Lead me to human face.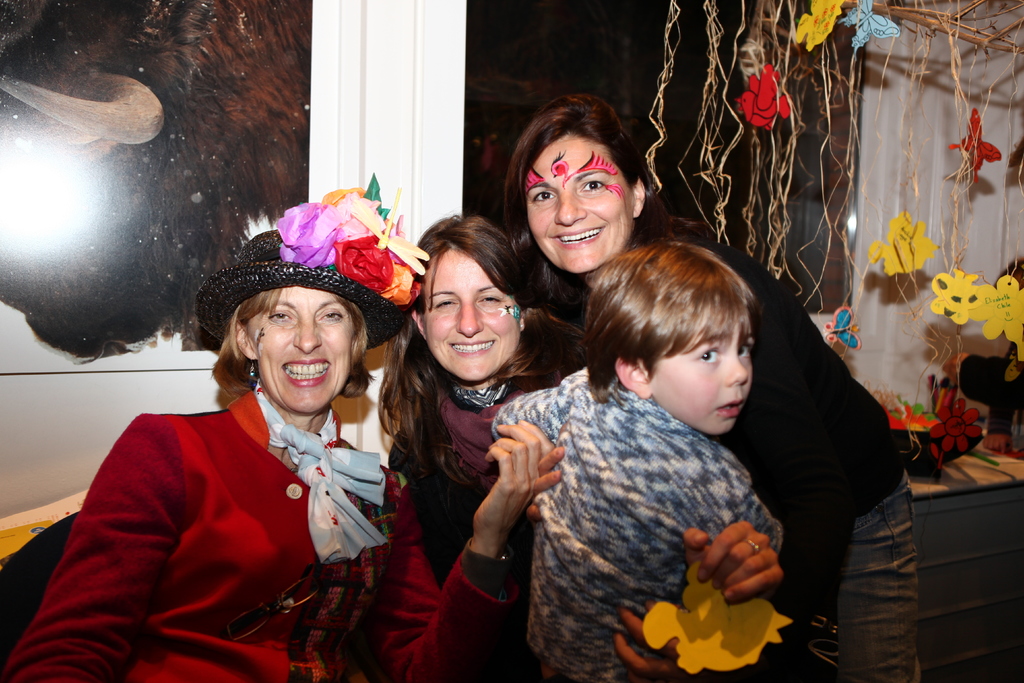
Lead to BBox(424, 251, 521, 379).
